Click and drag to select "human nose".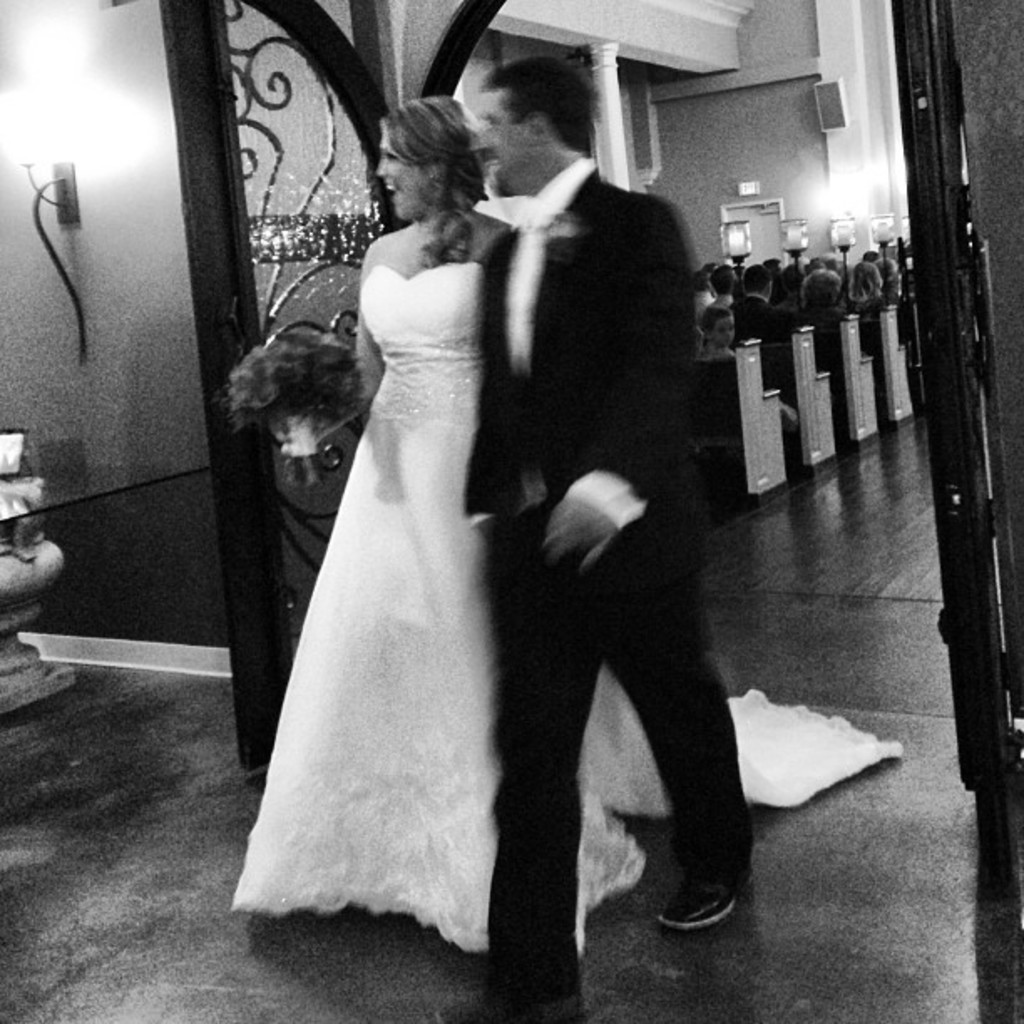
Selection: {"x1": 378, "y1": 156, "x2": 387, "y2": 179}.
